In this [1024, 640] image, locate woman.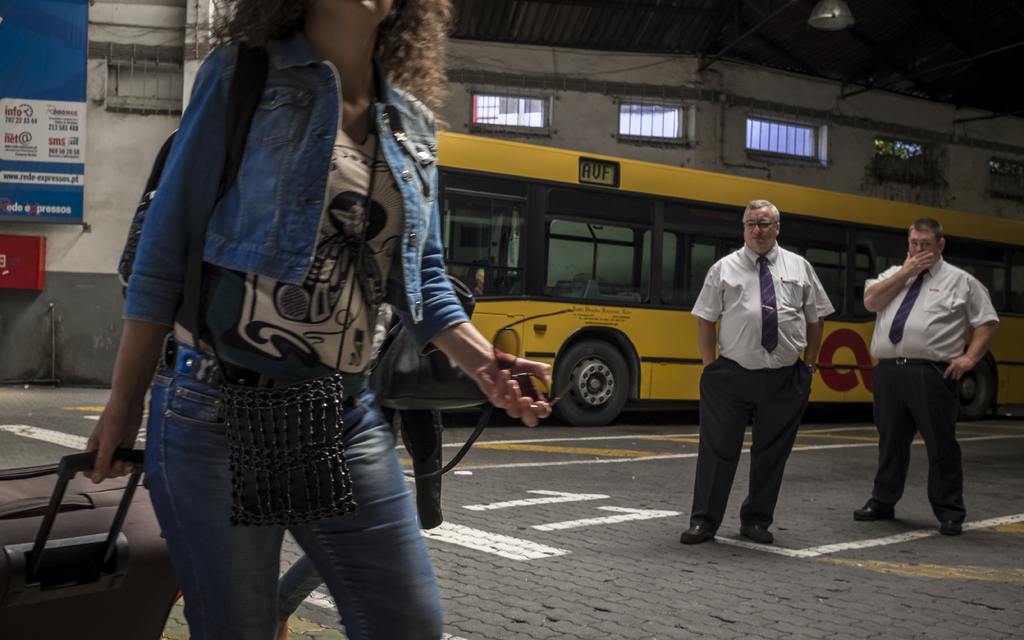
Bounding box: BBox(77, 0, 554, 639).
